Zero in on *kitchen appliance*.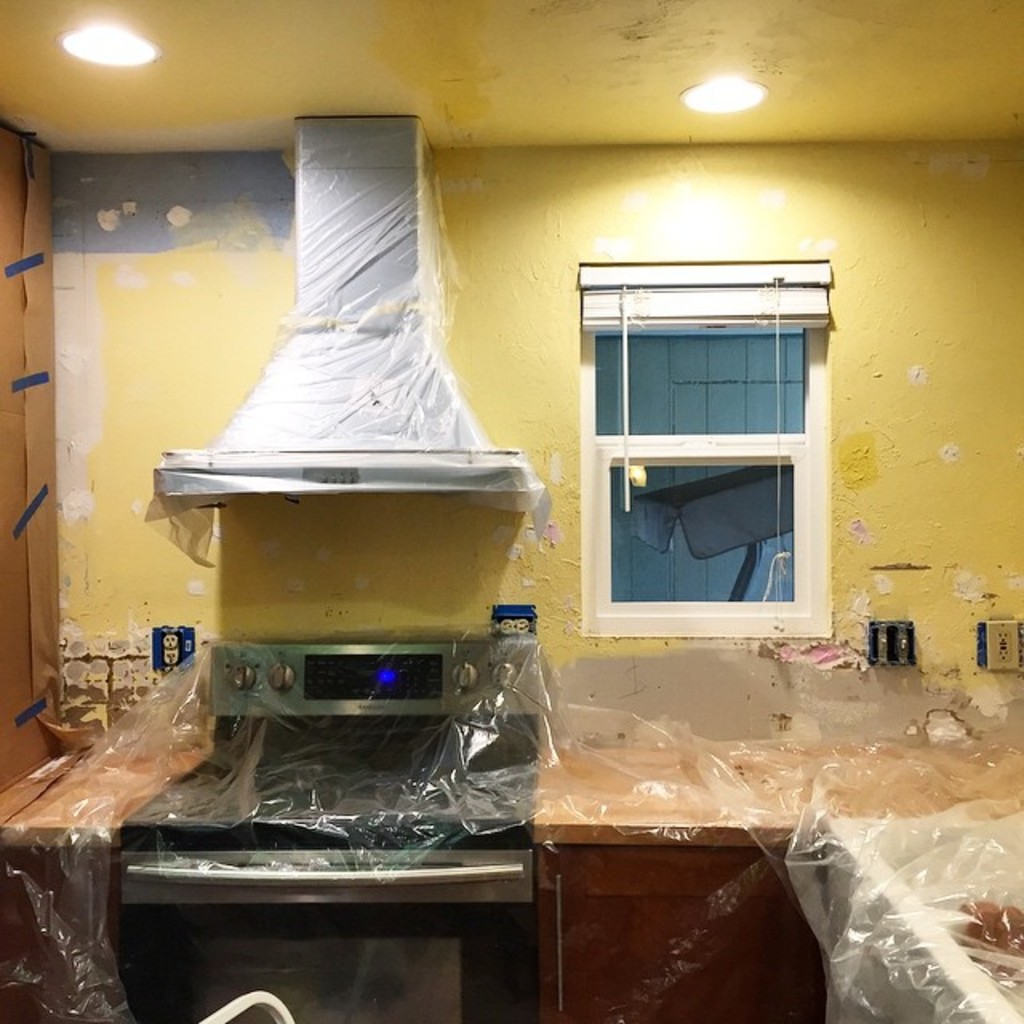
Zeroed in: bbox=(142, 107, 544, 520).
